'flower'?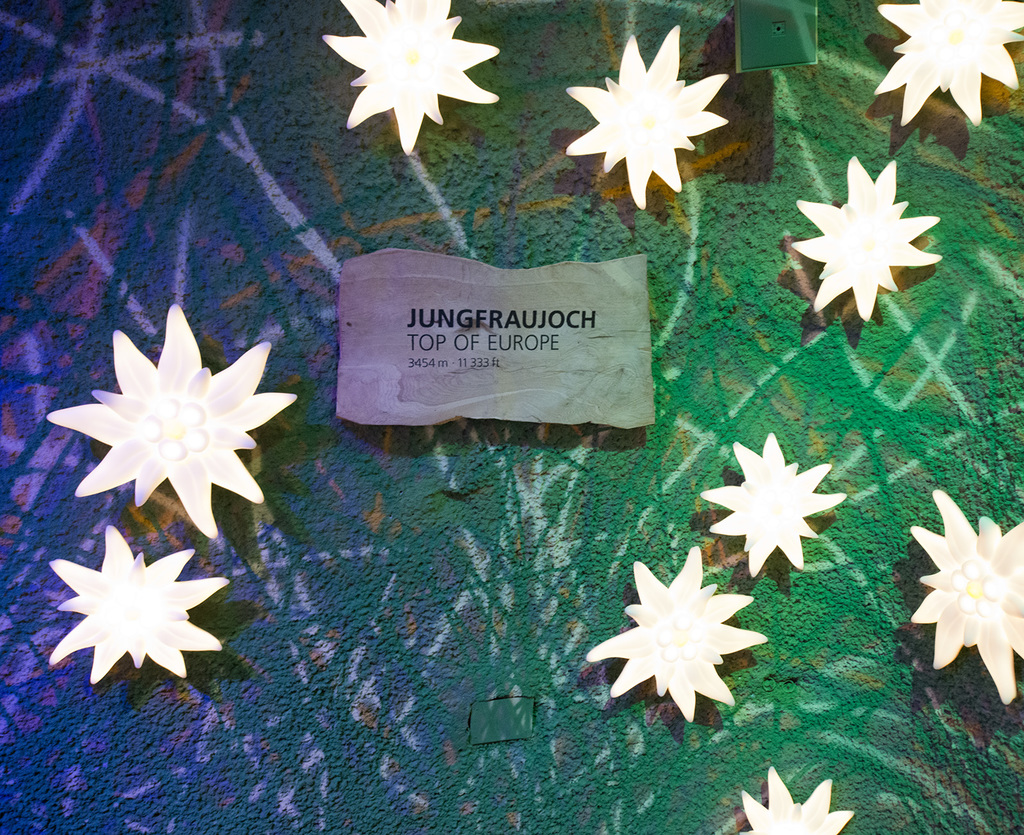
pyautogui.locateOnScreen(696, 432, 845, 579)
